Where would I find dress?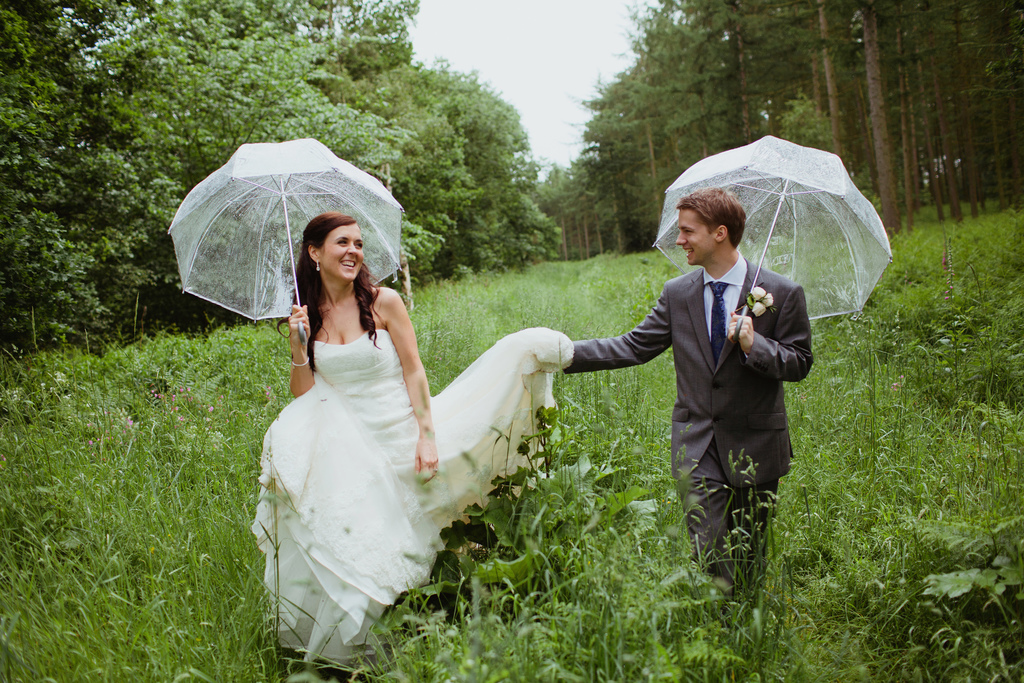
At [250, 328, 572, 666].
